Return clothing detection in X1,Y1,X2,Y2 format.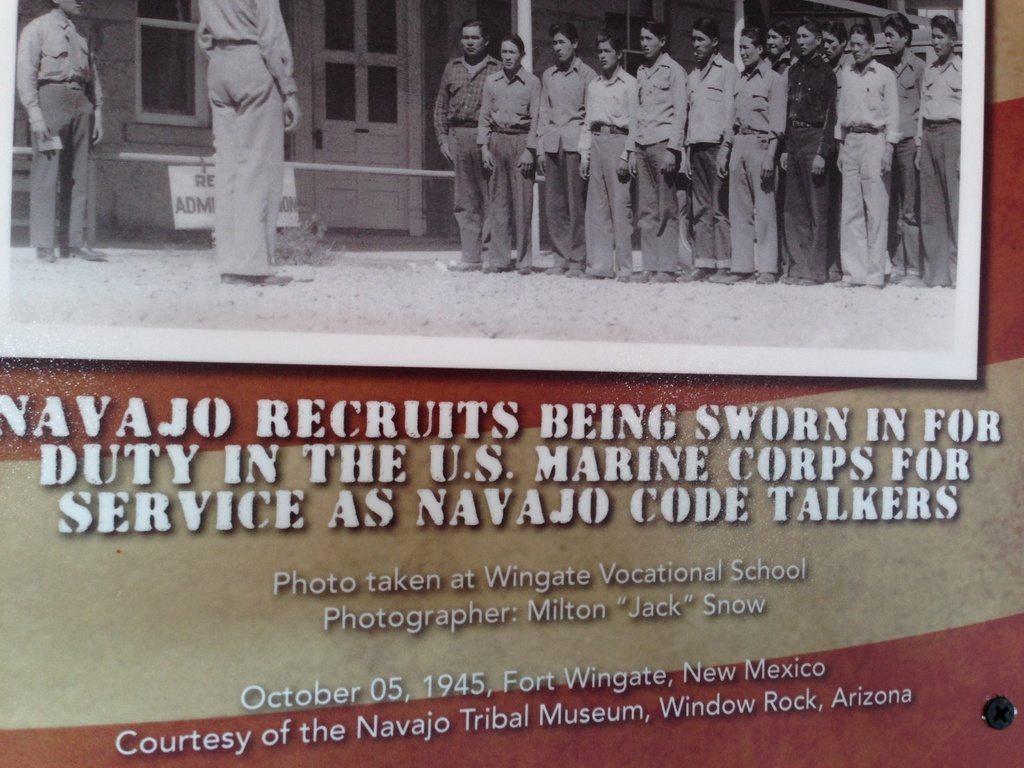
17,4,106,250.
